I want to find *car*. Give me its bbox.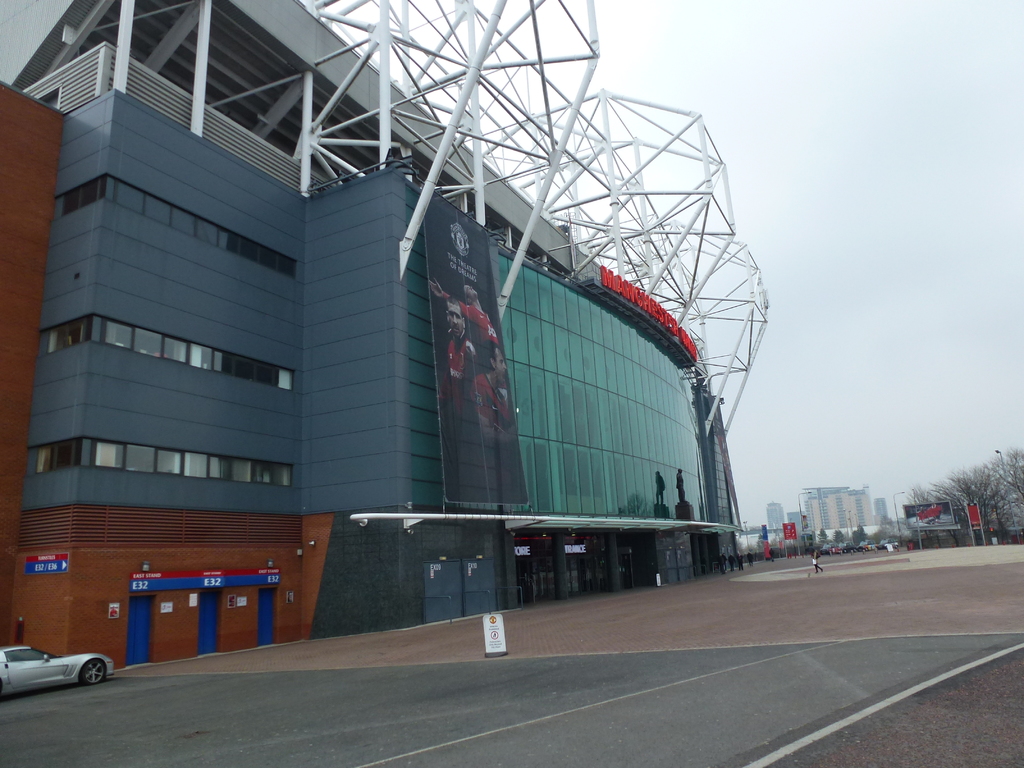
[0,649,12,696].
